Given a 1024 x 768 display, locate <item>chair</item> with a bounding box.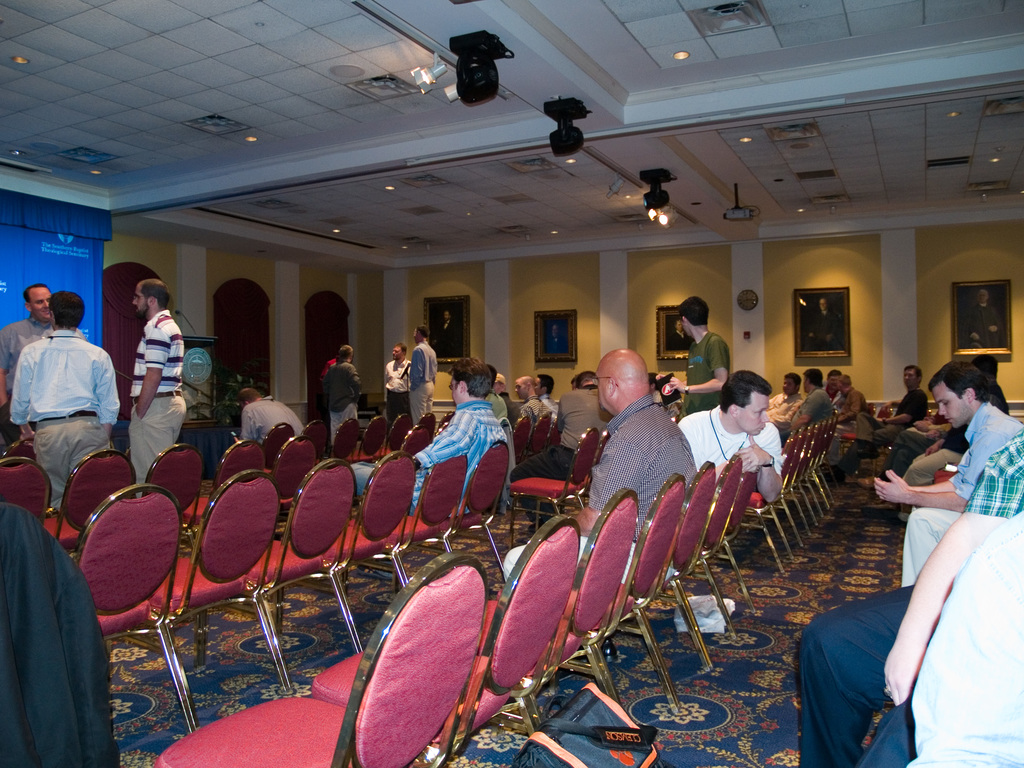
Located: {"left": 836, "top": 404, "right": 891, "bottom": 484}.
